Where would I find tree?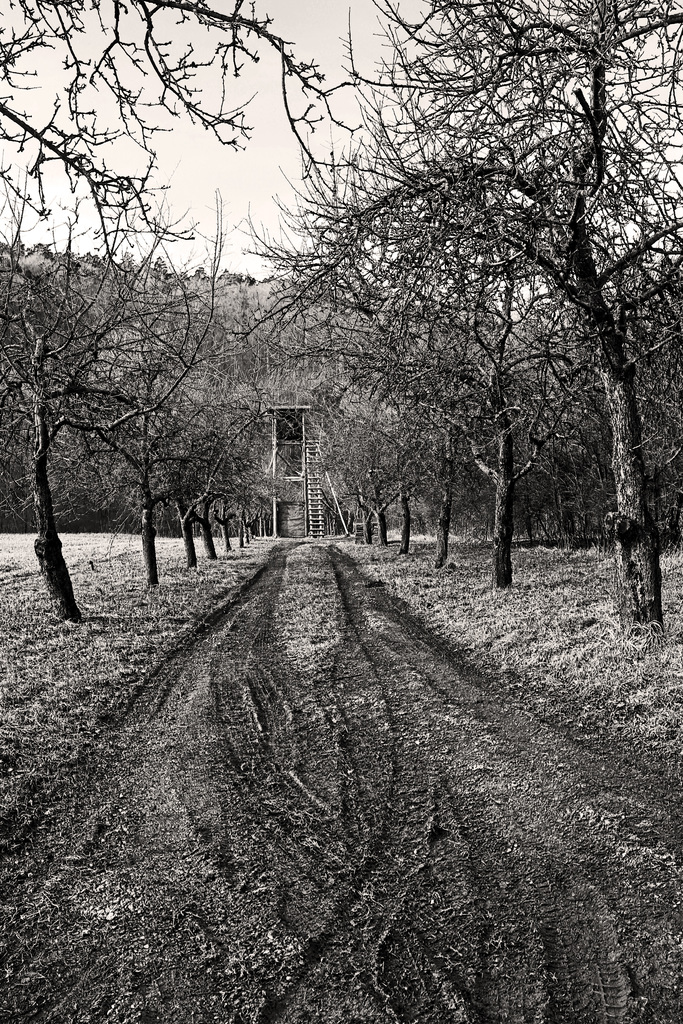
At [left=254, top=82, right=682, bottom=600].
